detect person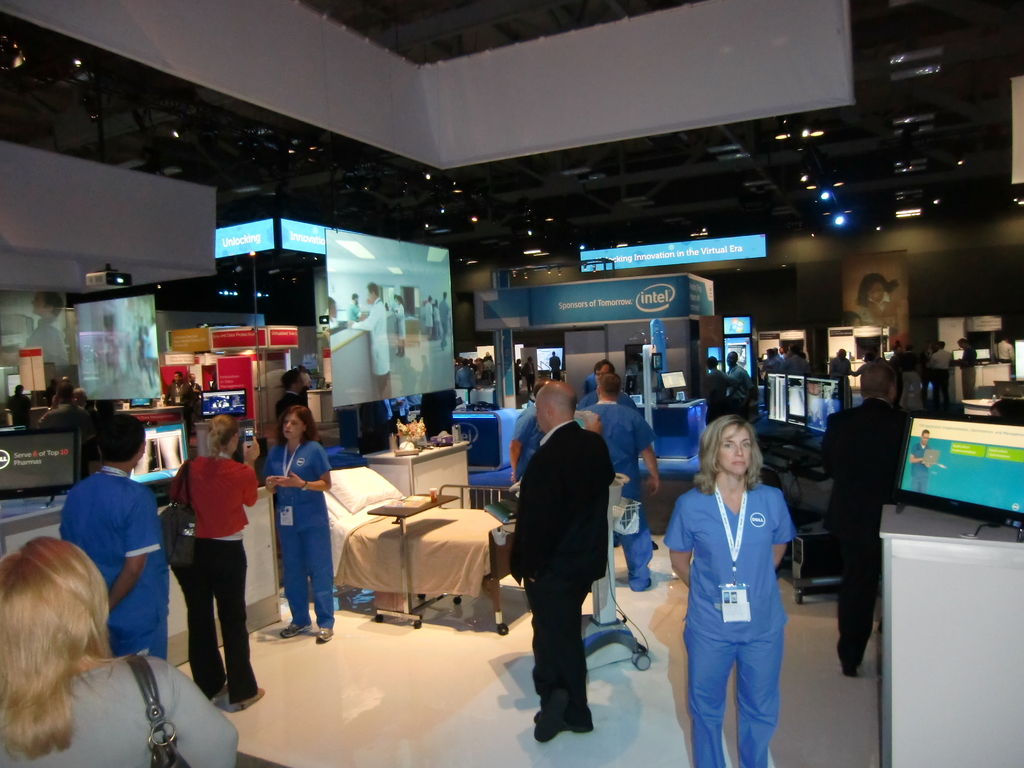
[x1=662, y1=416, x2=794, y2=767]
